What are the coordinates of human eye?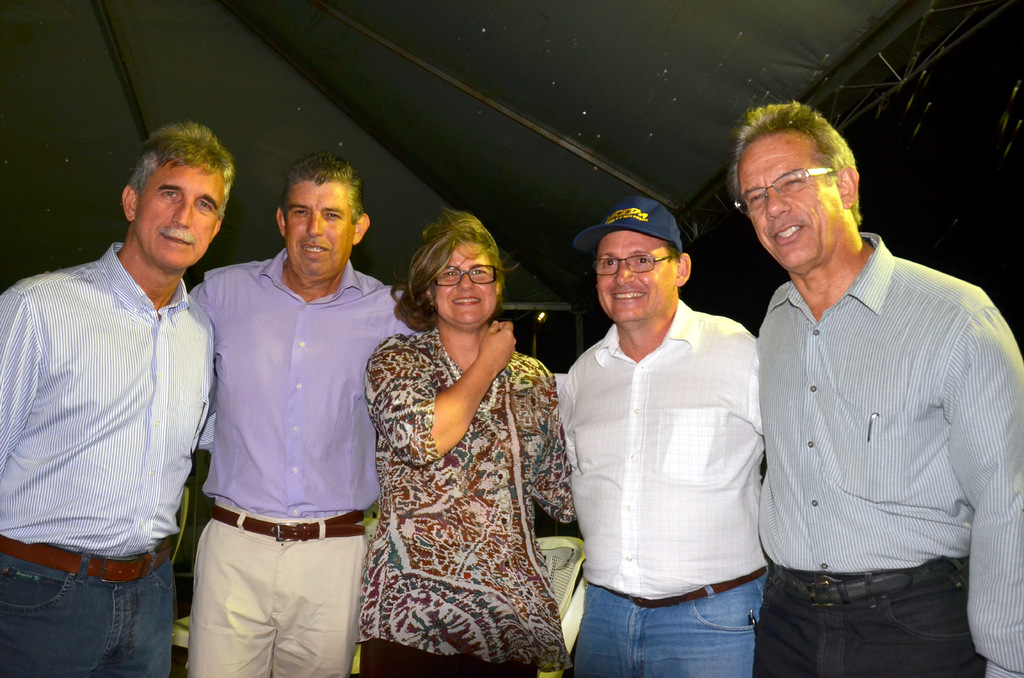
159,190,179,202.
